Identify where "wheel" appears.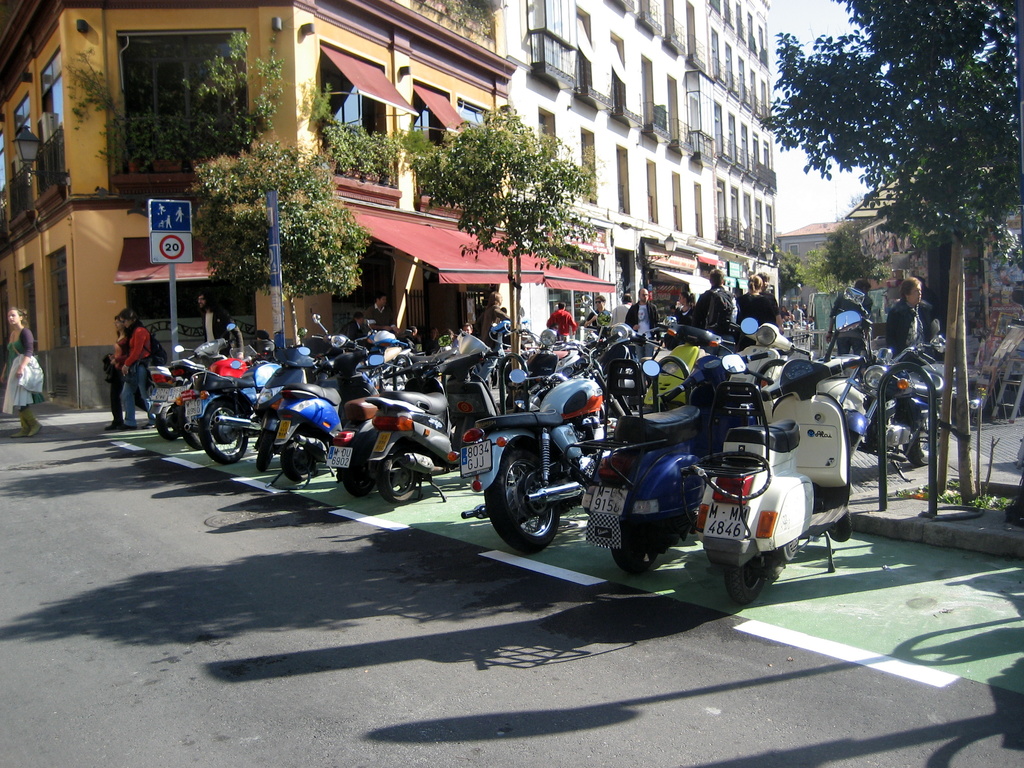
Appears at (x1=181, y1=413, x2=205, y2=449).
